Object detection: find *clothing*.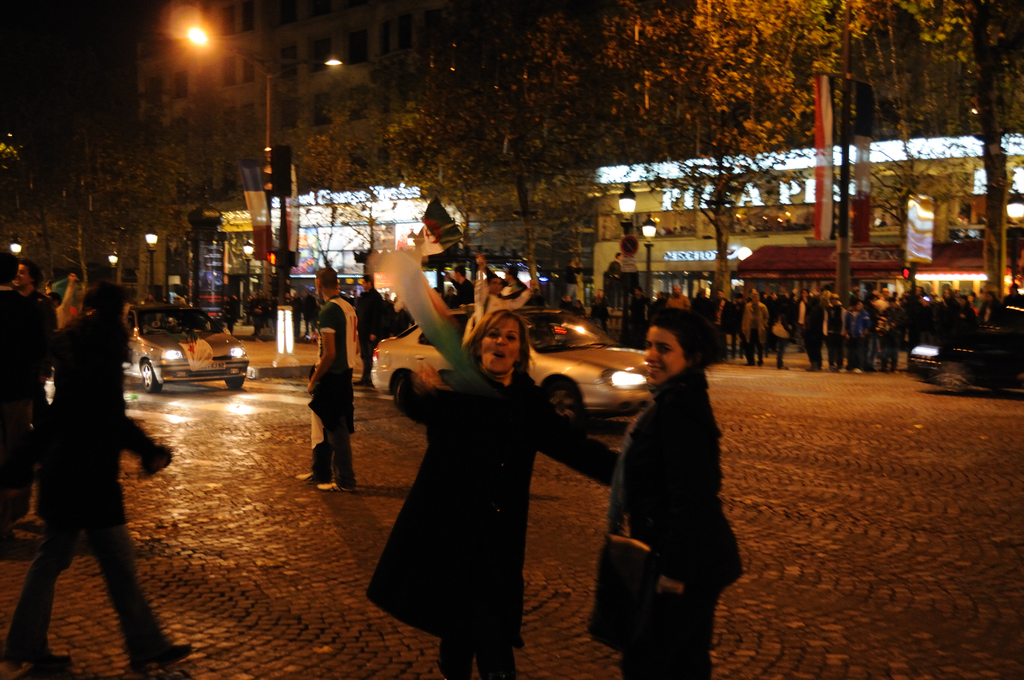
l=366, t=373, r=626, b=679.
